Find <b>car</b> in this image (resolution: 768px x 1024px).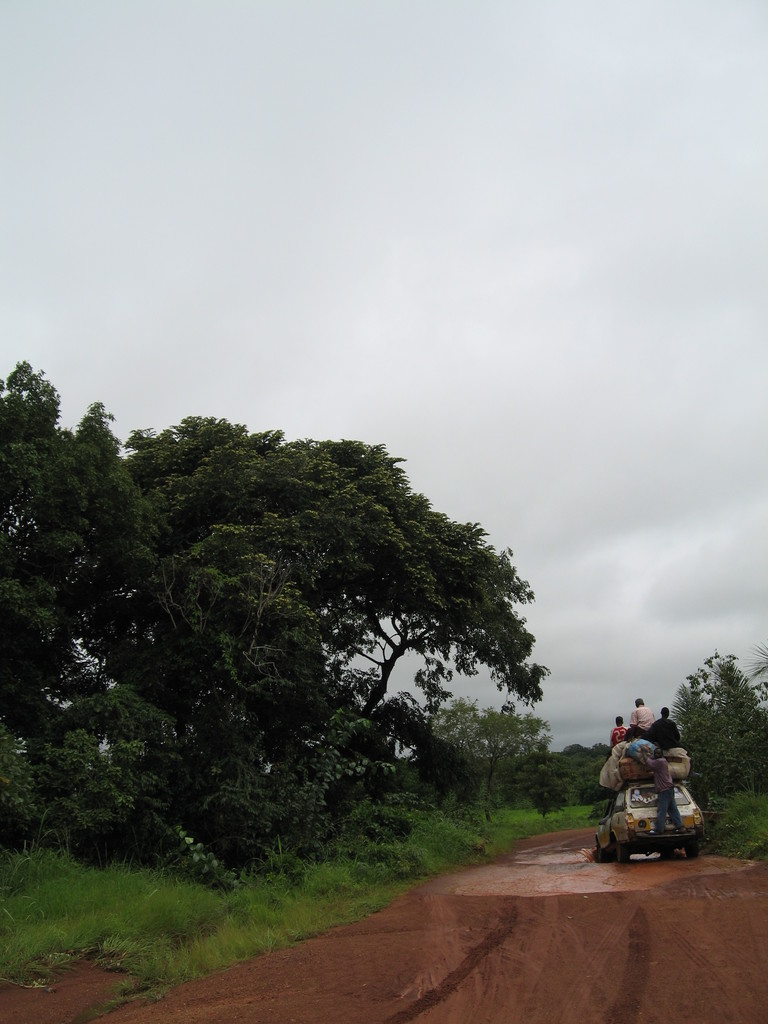
box(603, 745, 710, 861).
